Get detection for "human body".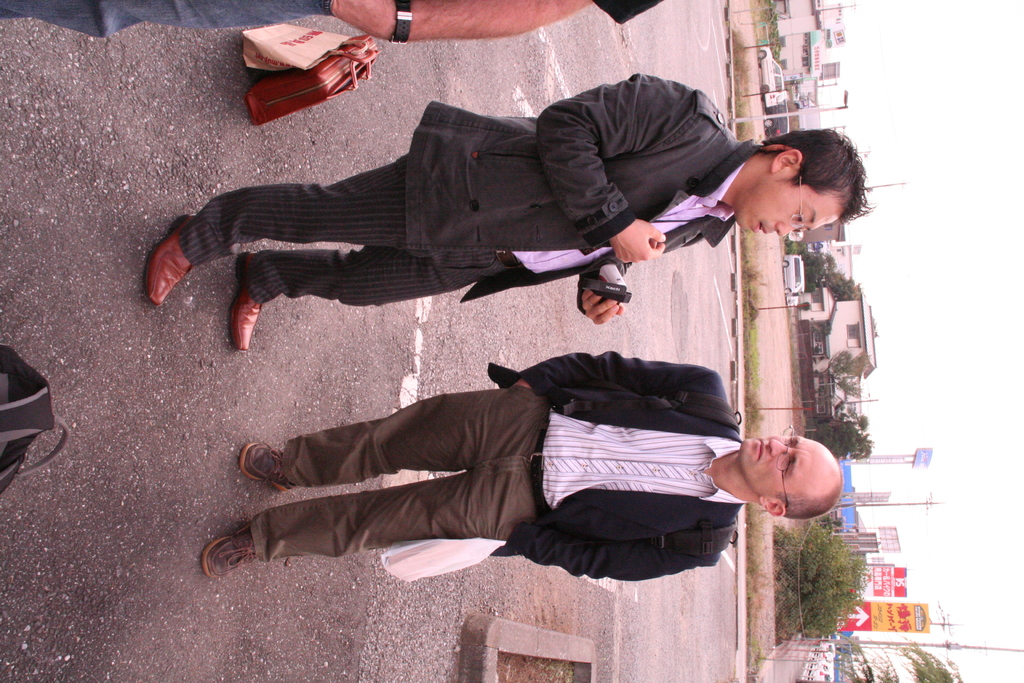
Detection: x1=149, y1=78, x2=810, y2=375.
